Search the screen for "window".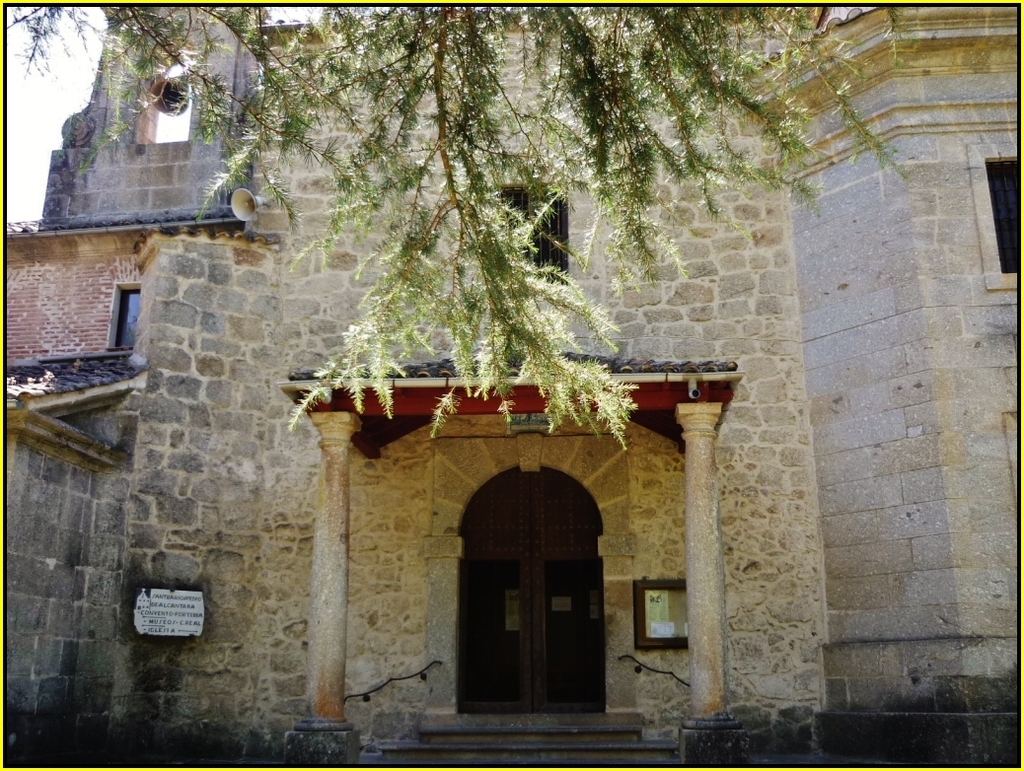
Found at region(494, 182, 564, 282).
